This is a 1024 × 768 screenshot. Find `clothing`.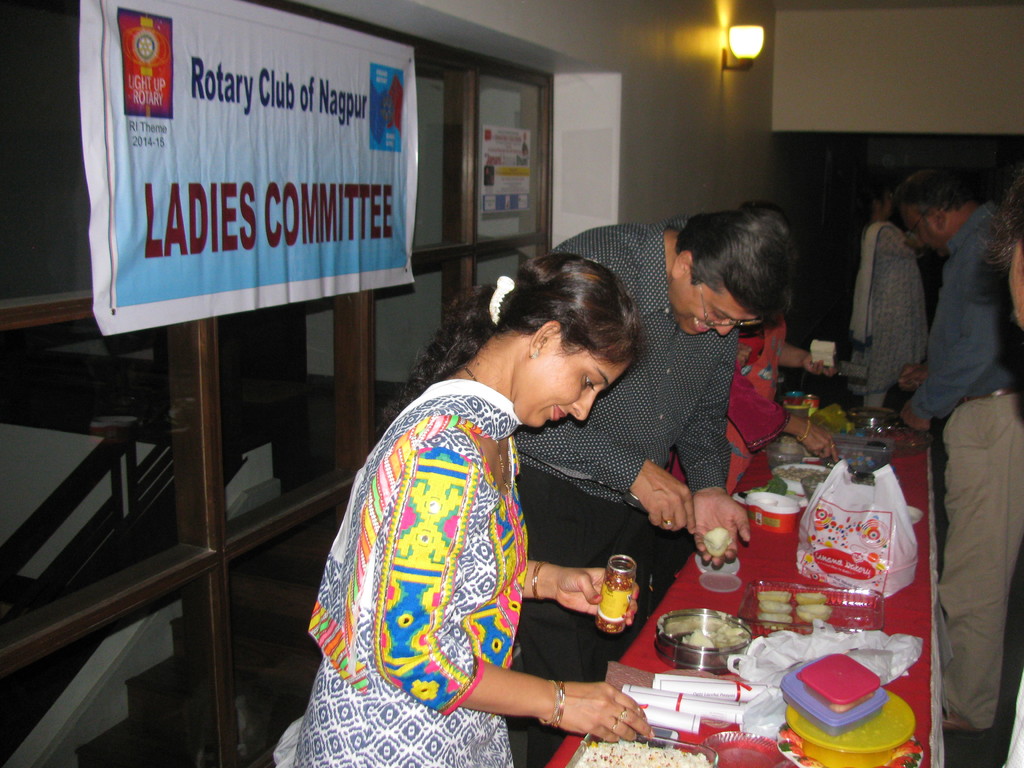
Bounding box: 905/212/1023/731.
